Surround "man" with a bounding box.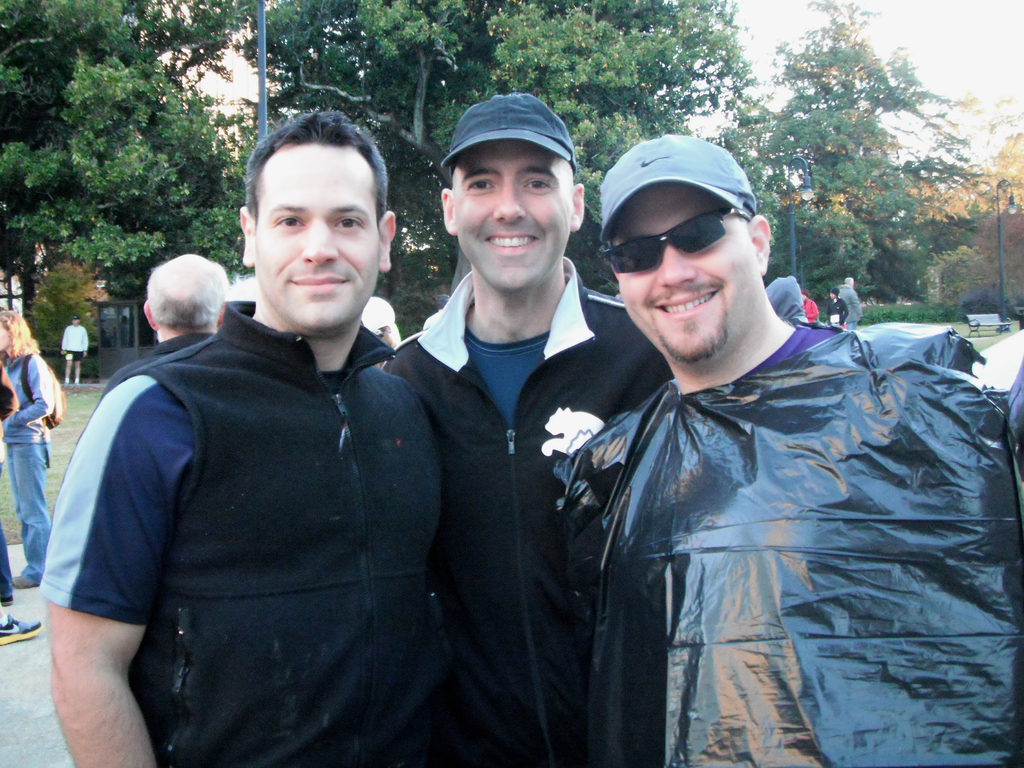
bbox=(104, 244, 225, 404).
